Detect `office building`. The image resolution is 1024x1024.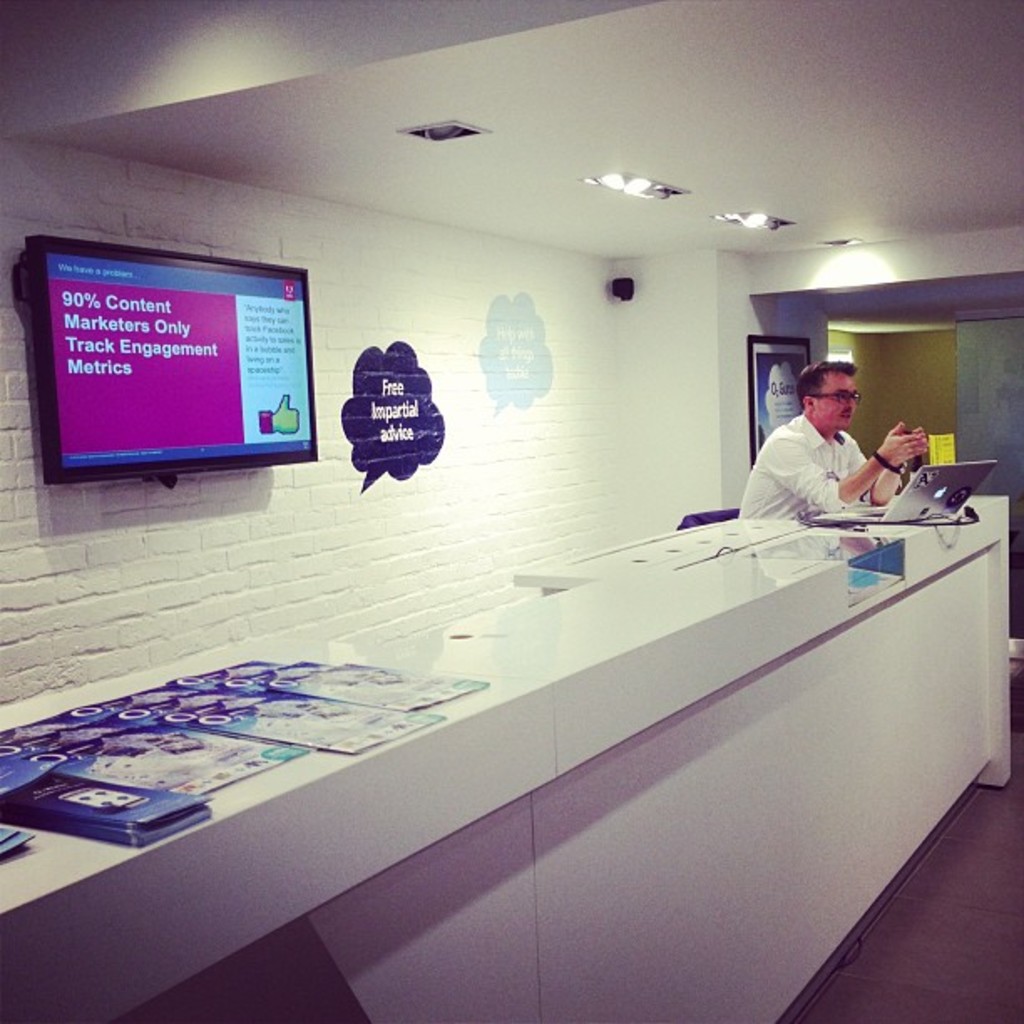
[x1=0, y1=27, x2=1023, y2=1023].
